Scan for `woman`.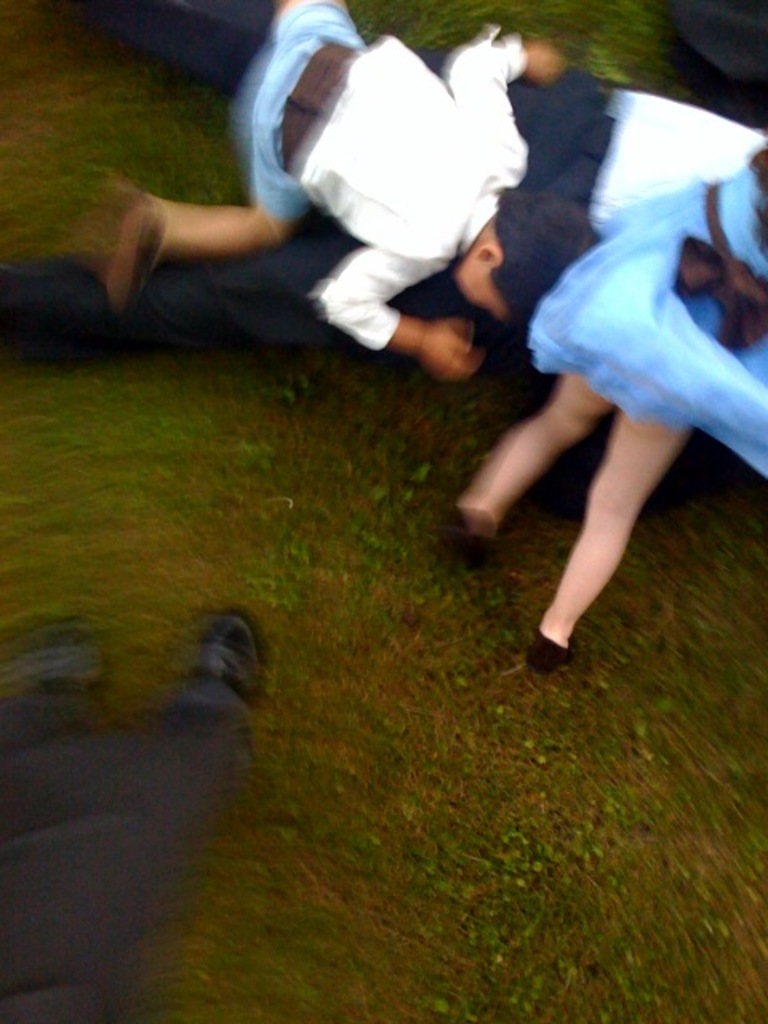
Scan result: detection(458, 133, 766, 667).
